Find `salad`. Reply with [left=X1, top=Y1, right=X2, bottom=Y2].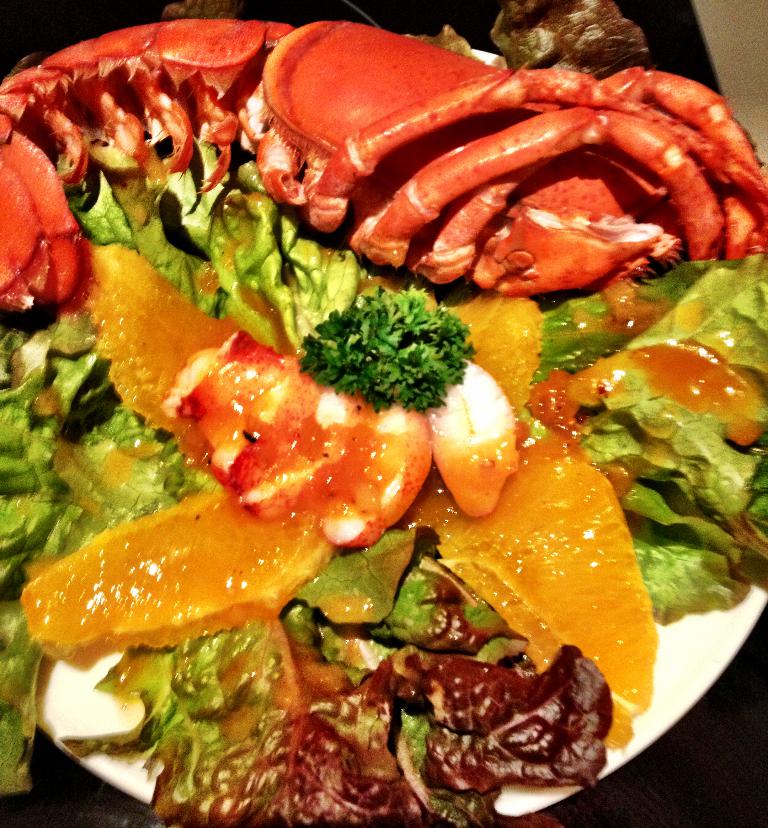
[left=0, top=0, right=767, bottom=827].
